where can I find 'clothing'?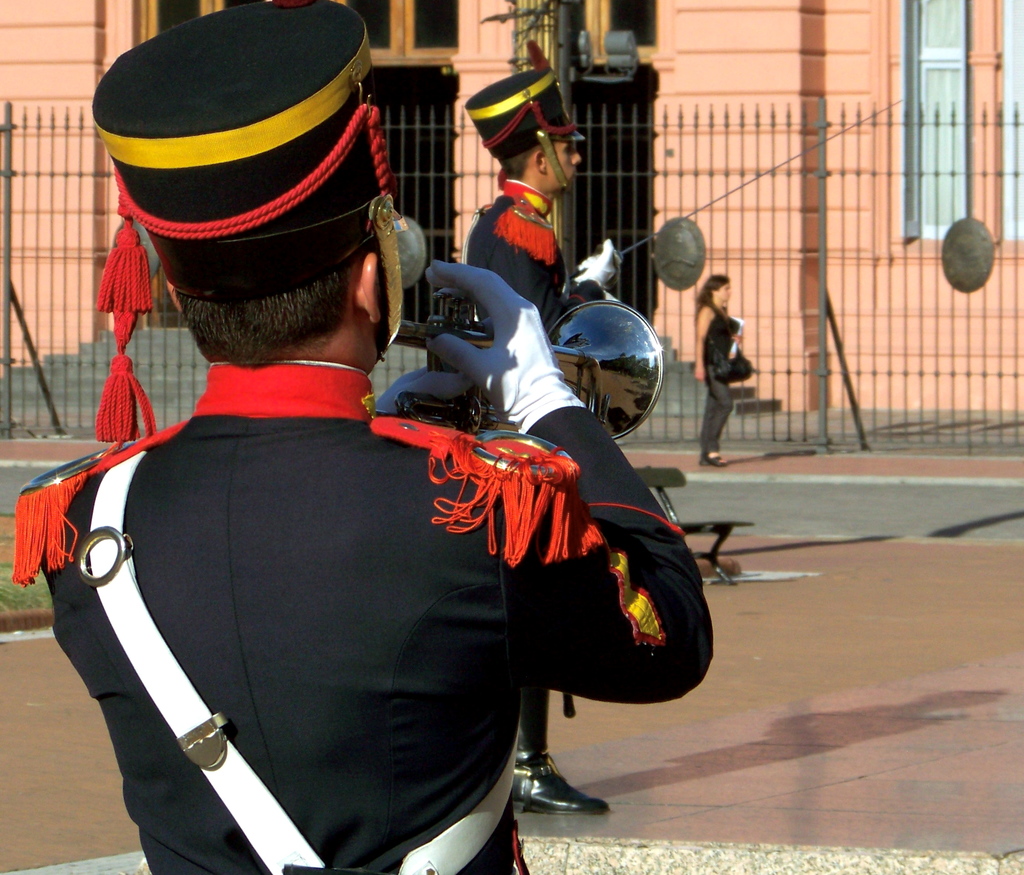
You can find it at [689, 302, 739, 451].
